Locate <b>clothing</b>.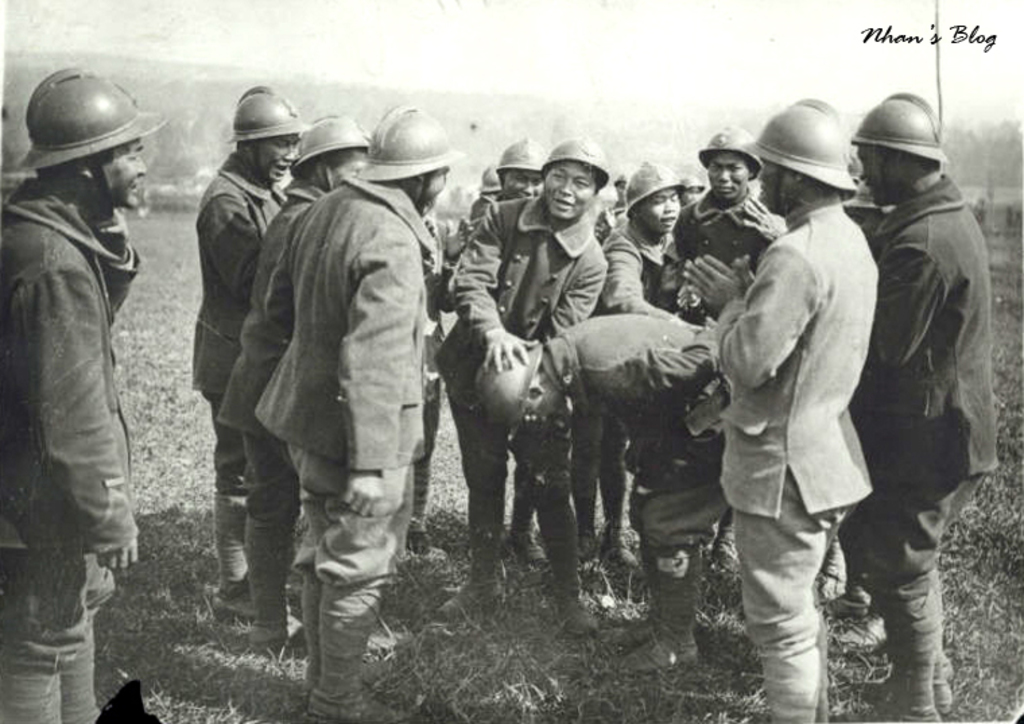
Bounding box: 437/182/617/585.
